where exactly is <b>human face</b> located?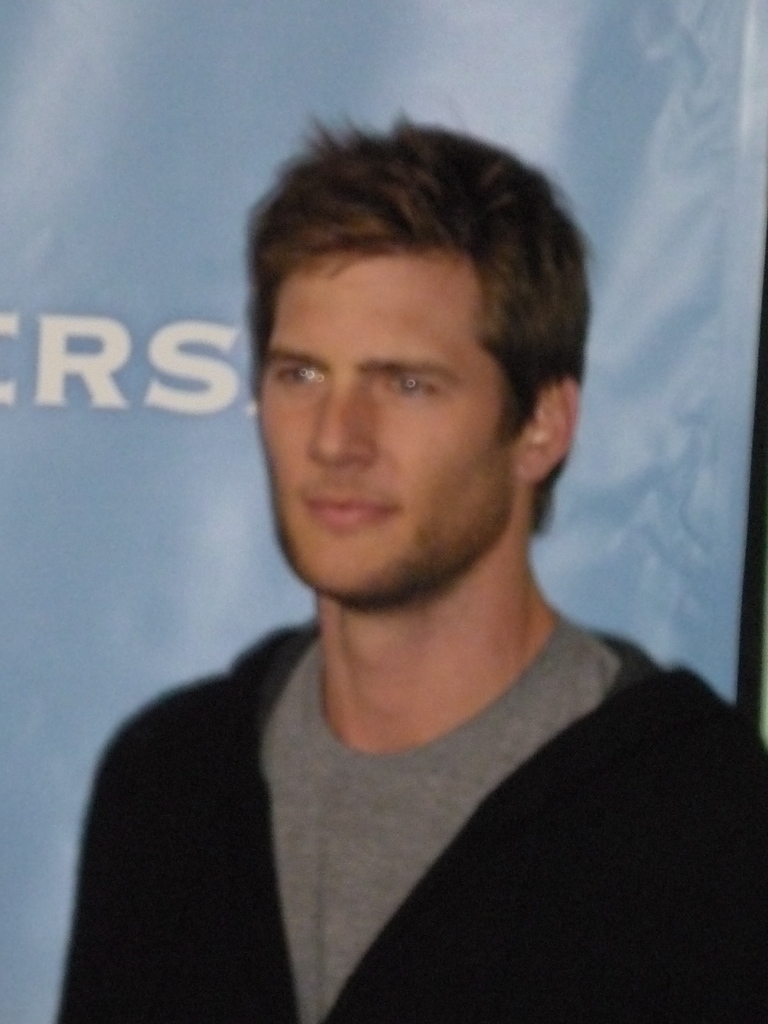
Its bounding box is [258, 244, 522, 605].
